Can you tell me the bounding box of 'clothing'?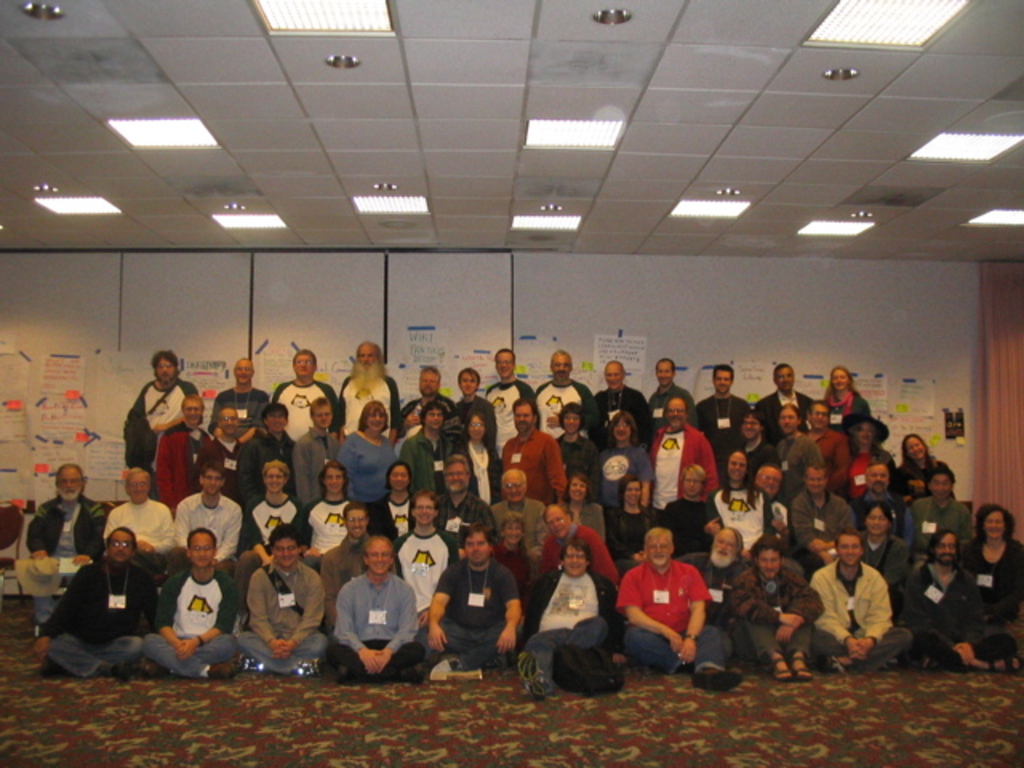
Rect(658, 498, 706, 558).
